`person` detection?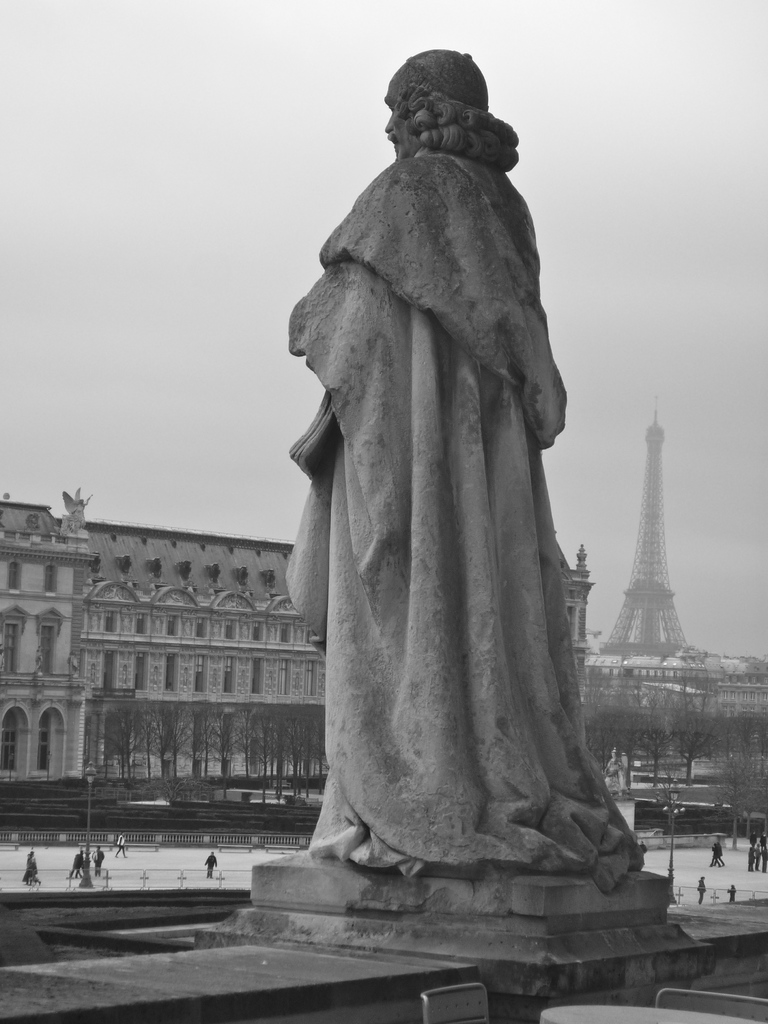
left=67, top=851, right=86, bottom=879
